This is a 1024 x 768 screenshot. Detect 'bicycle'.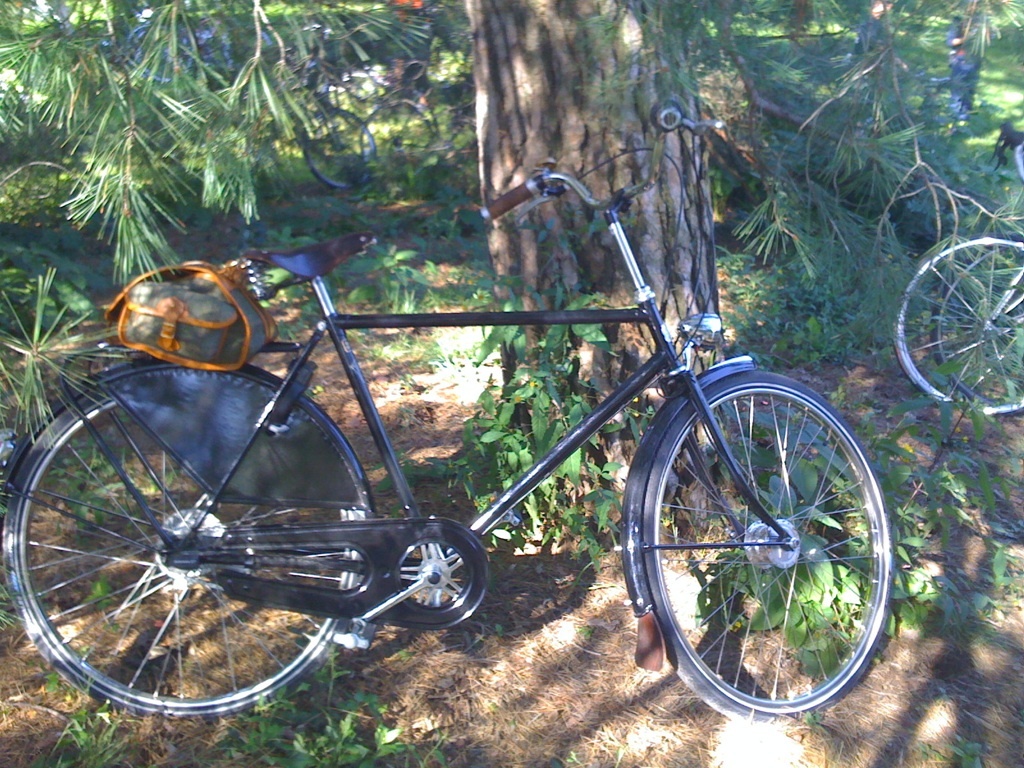
bbox=(928, 240, 1023, 411).
